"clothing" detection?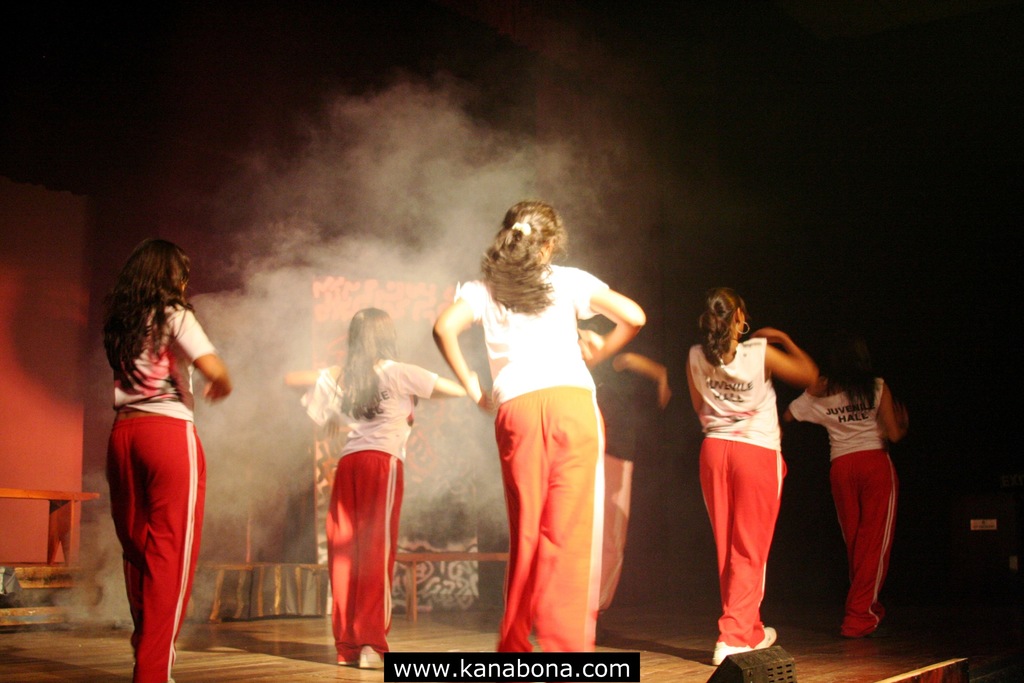
left=790, top=375, right=899, bottom=641
